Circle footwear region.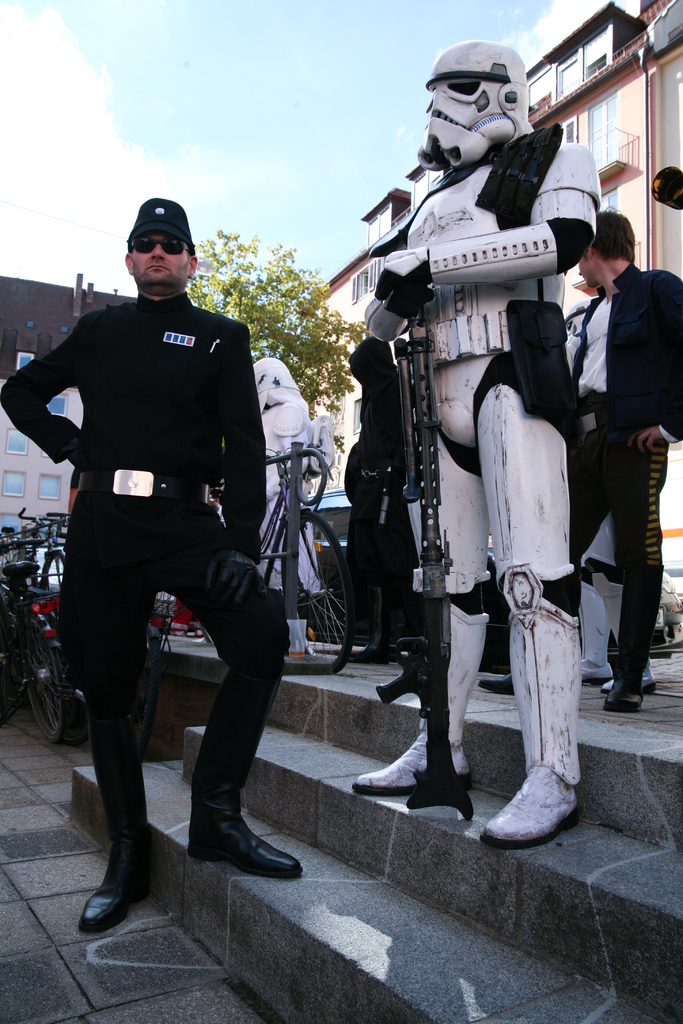
Region: 604:685:643:712.
